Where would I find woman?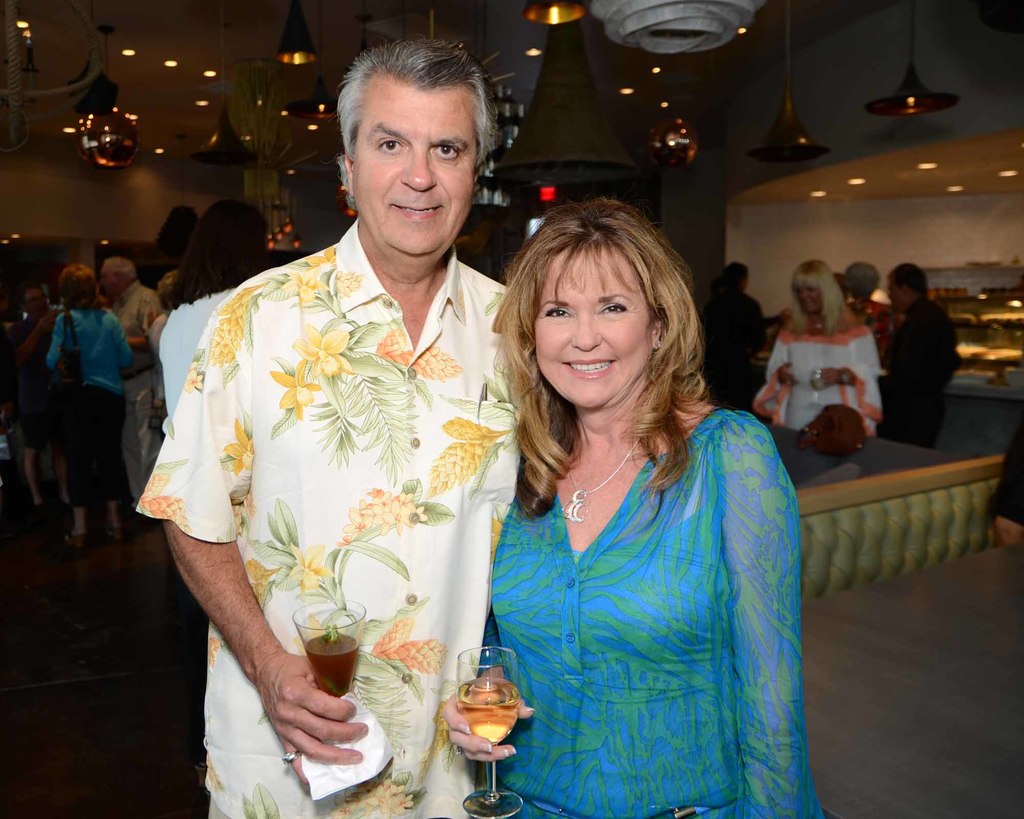
At bbox=[450, 166, 790, 818].
